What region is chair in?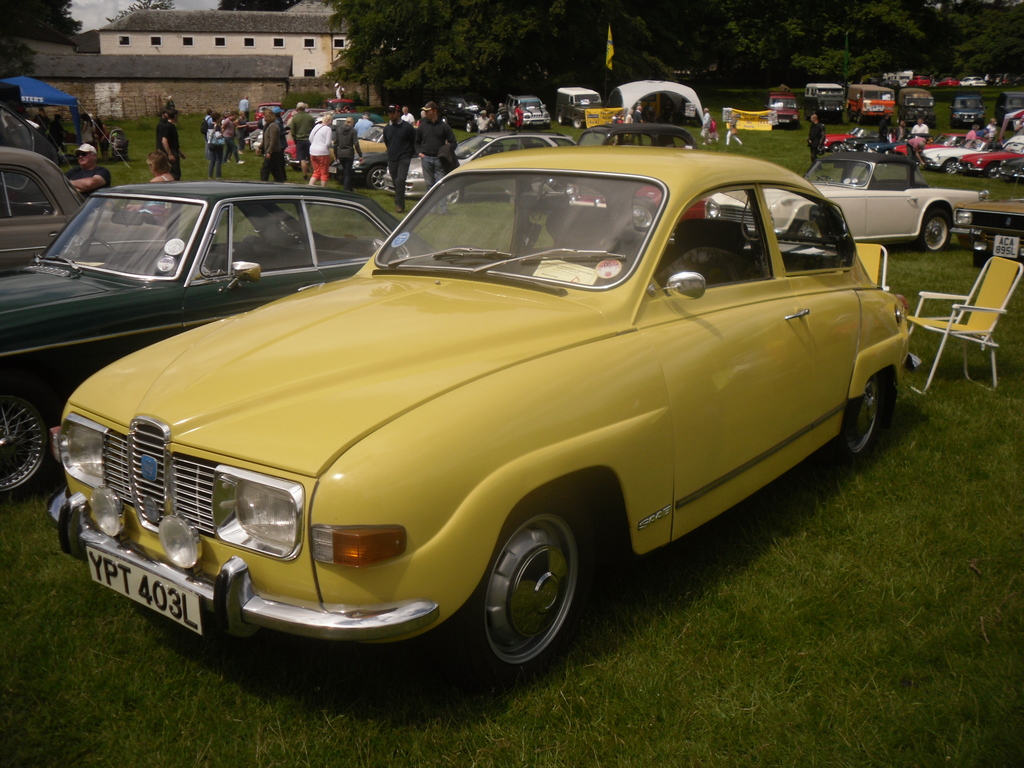
(854,243,890,291).
